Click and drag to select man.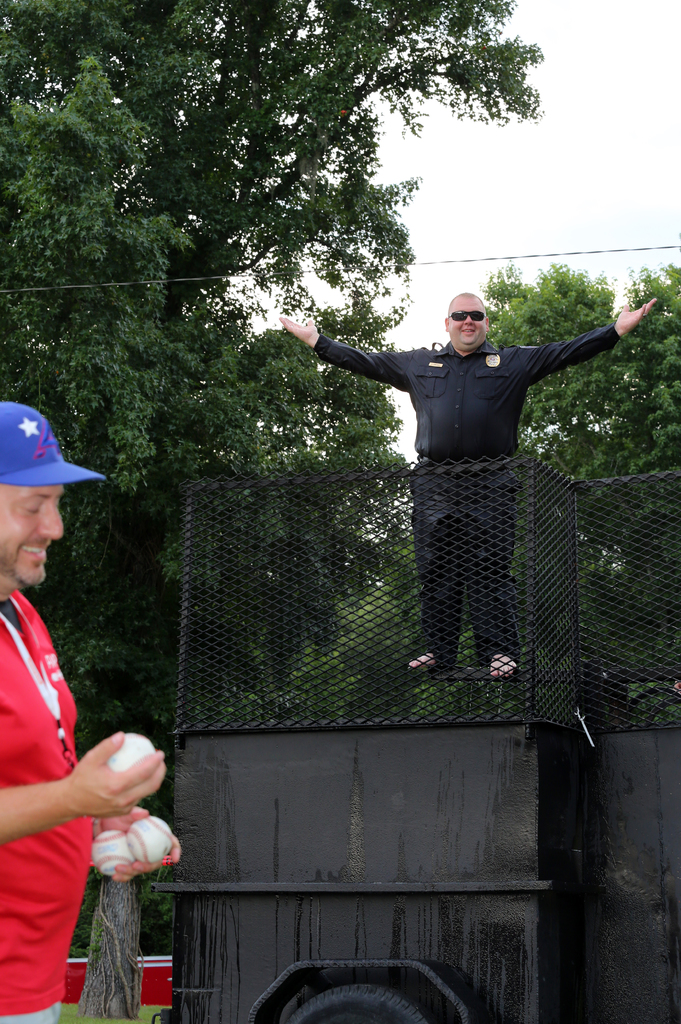
Selection: [x1=0, y1=401, x2=180, y2=1023].
